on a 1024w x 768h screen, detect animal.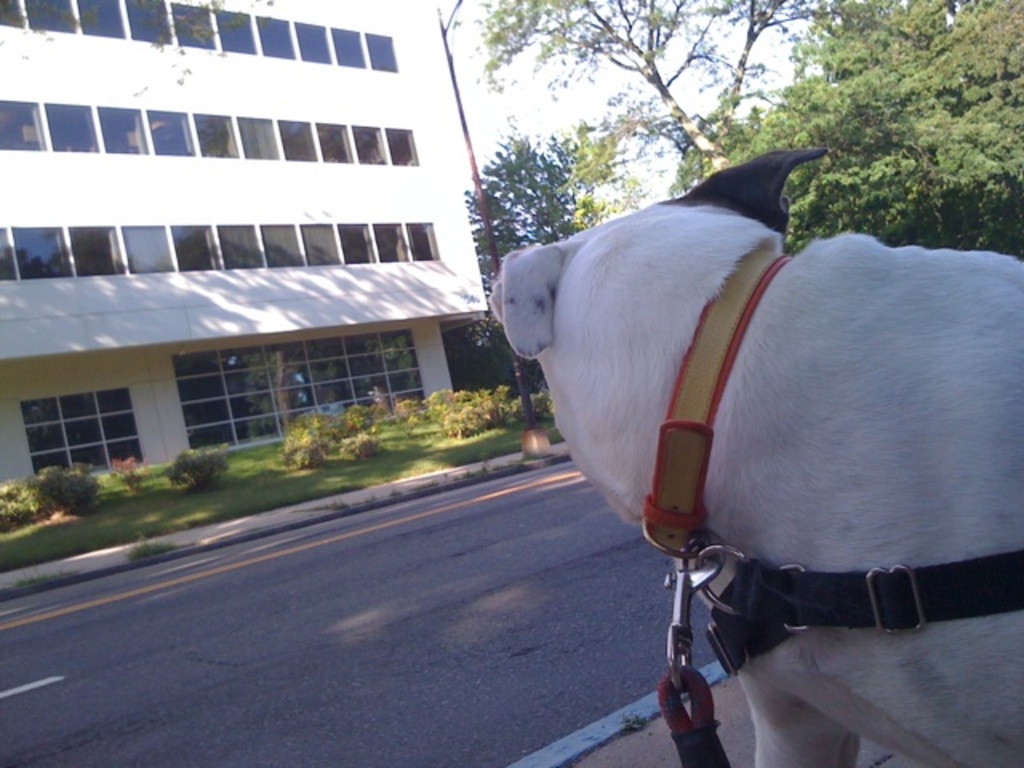
select_region(477, 146, 1022, 766).
